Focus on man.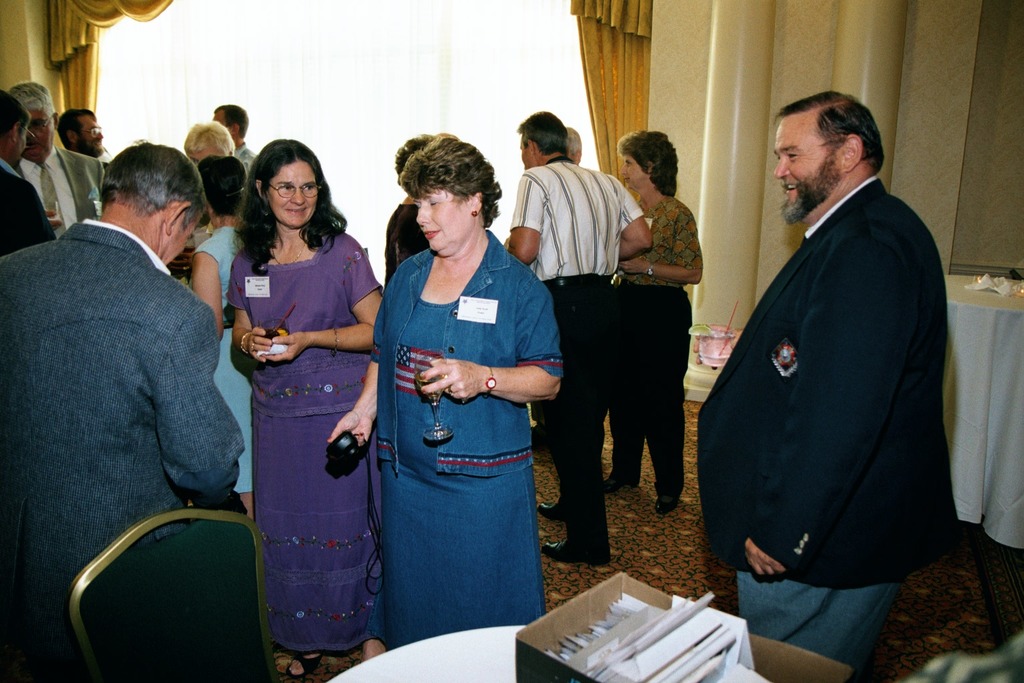
Focused at [left=695, top=89, right=961, bottom=682].
